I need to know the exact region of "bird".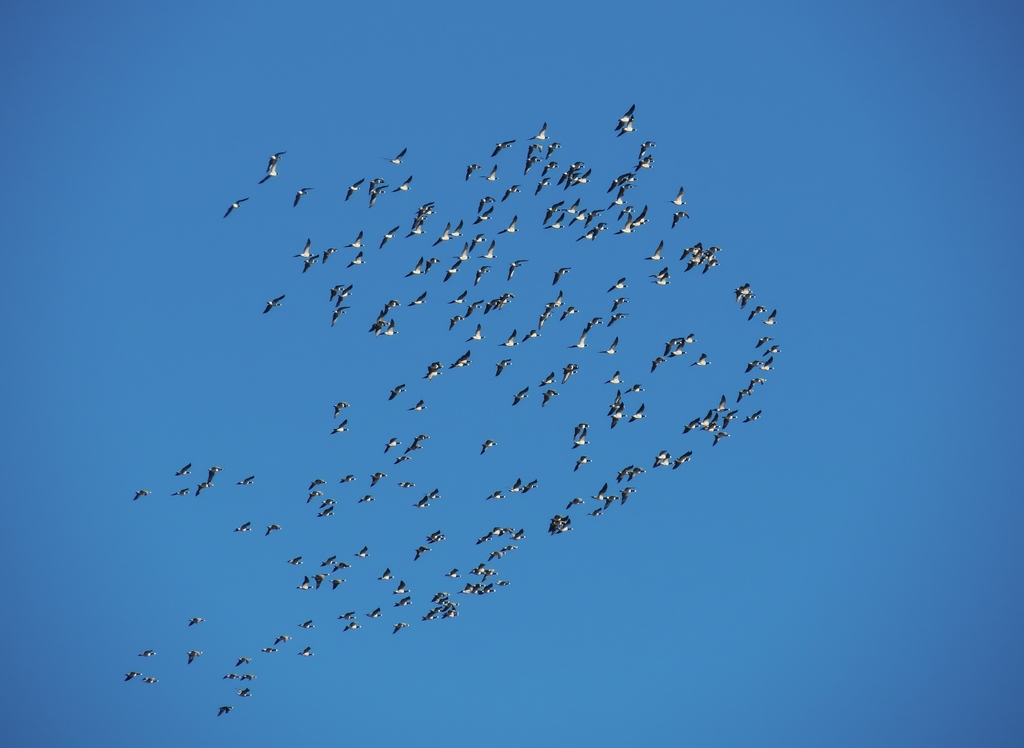
Region: [541, 387, 559, 407].
